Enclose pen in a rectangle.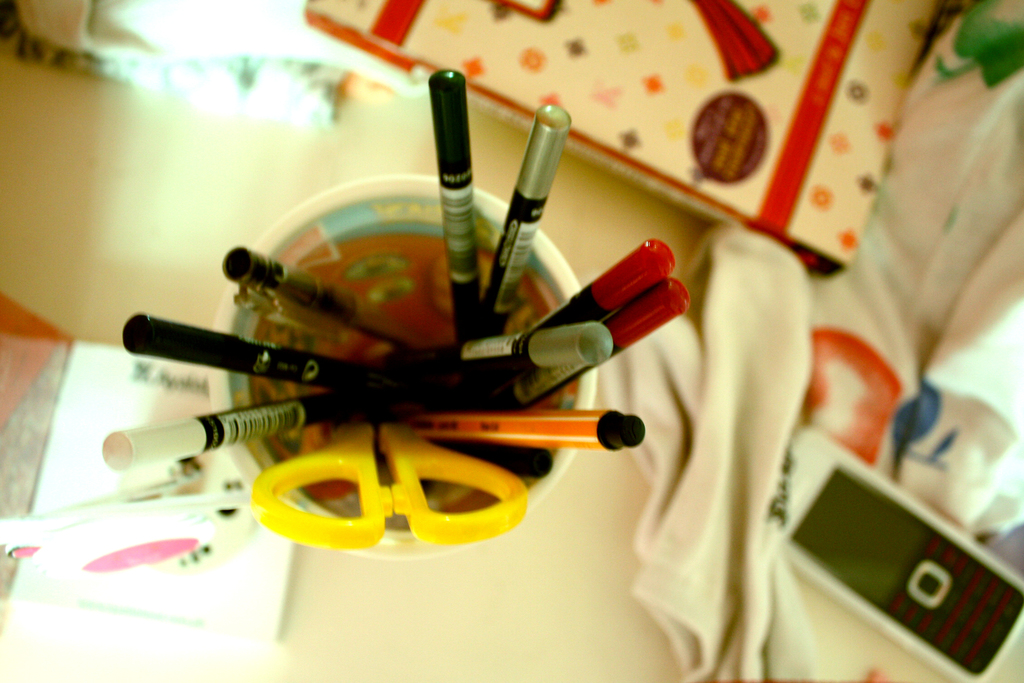
rect(216, 241, 383, 341).
